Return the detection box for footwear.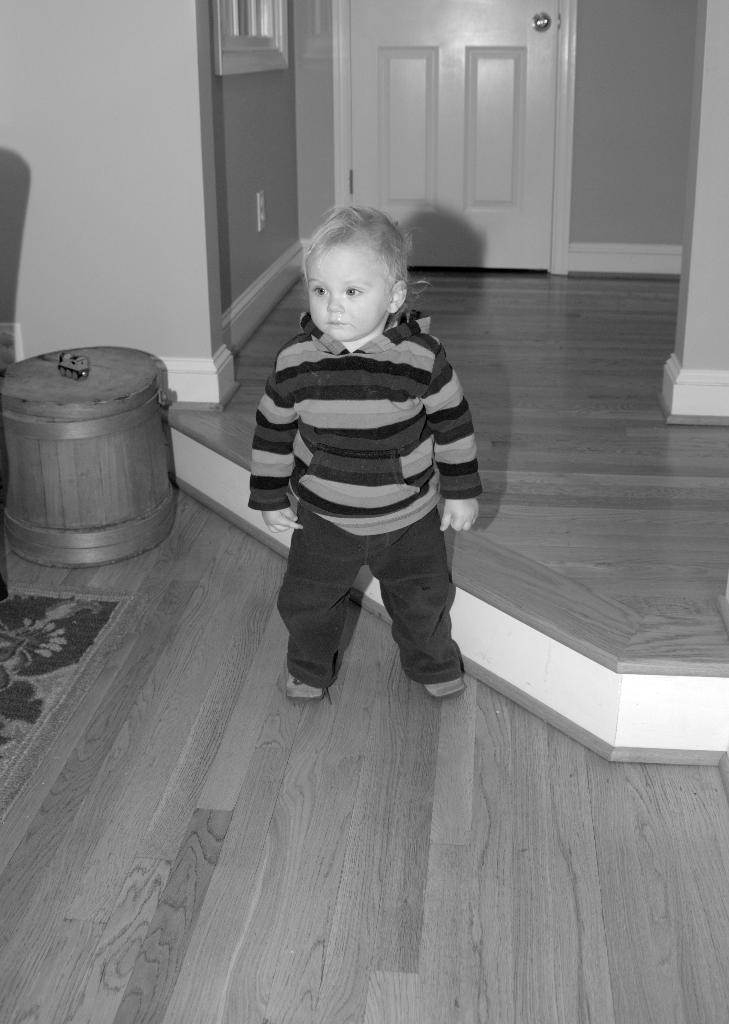
box=[422, 676, 471, 704].
